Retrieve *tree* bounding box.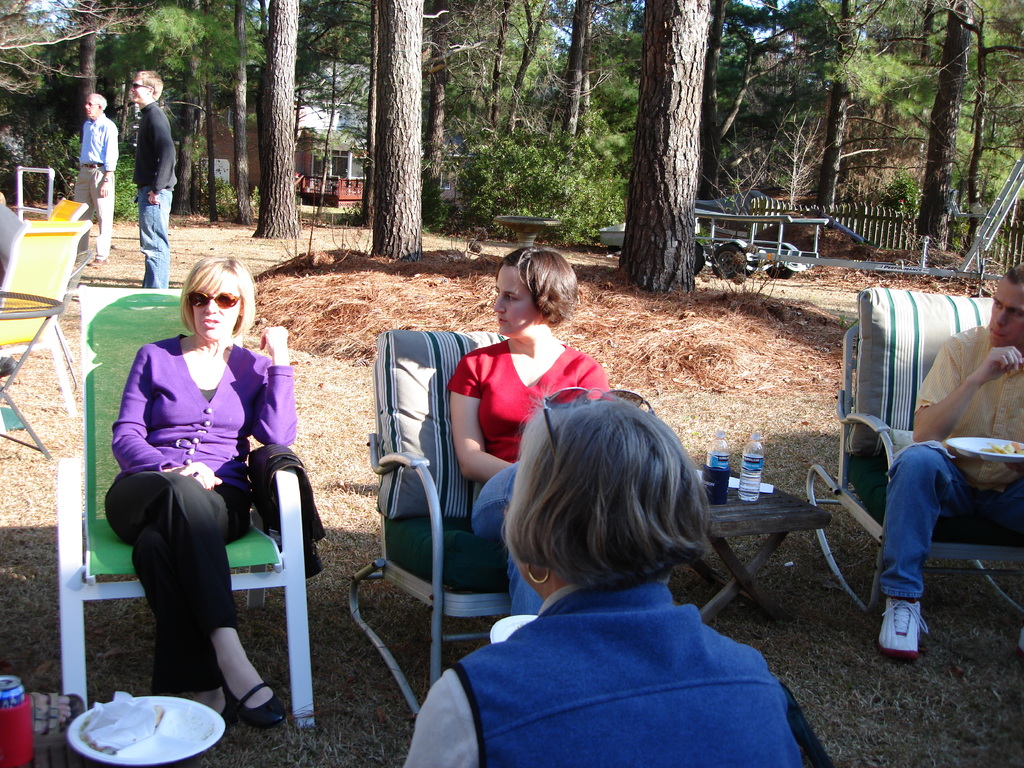
Bounding box: l=350, t=0, r=477, b=260.
